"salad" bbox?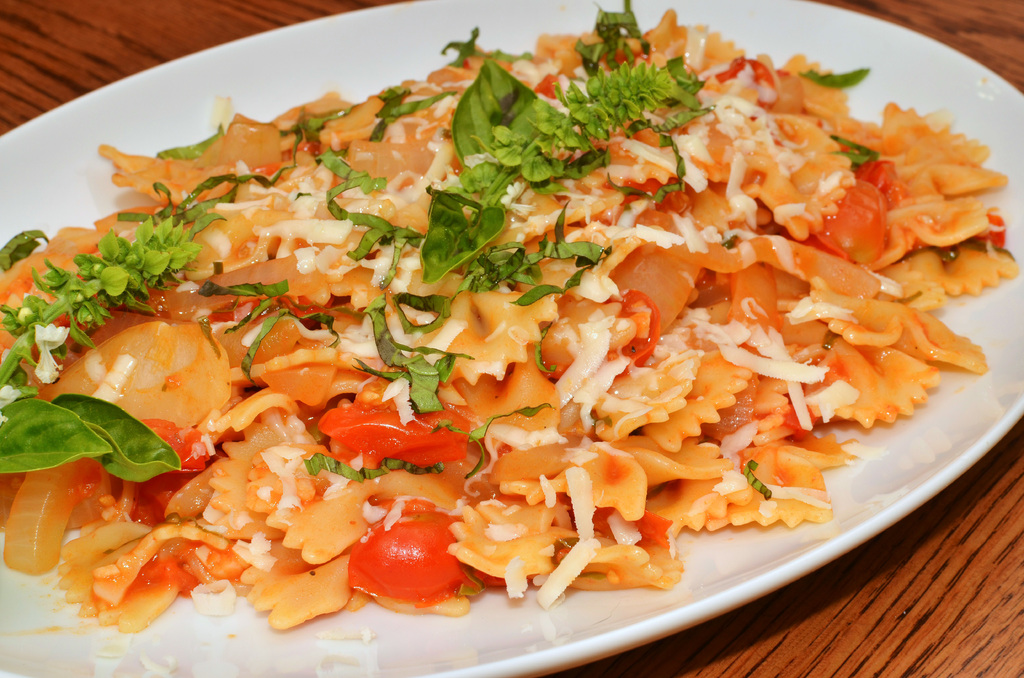
bbox=(0, 13, 1005, 633)
